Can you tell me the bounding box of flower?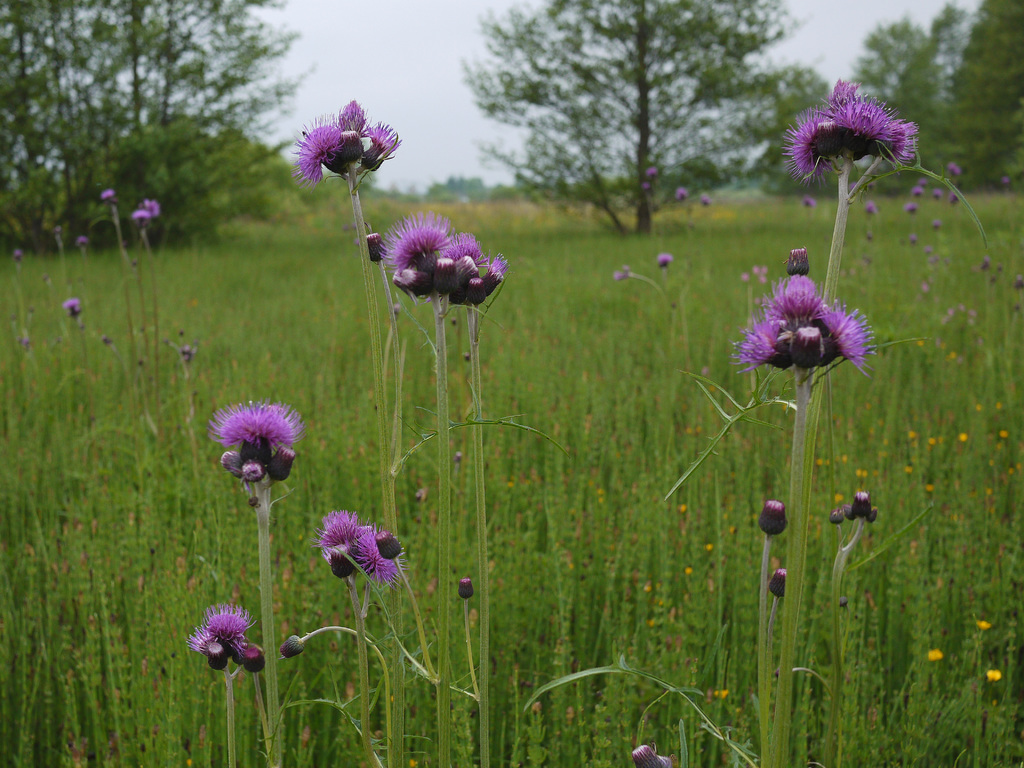
<box>995,268,1007,274</box>.
